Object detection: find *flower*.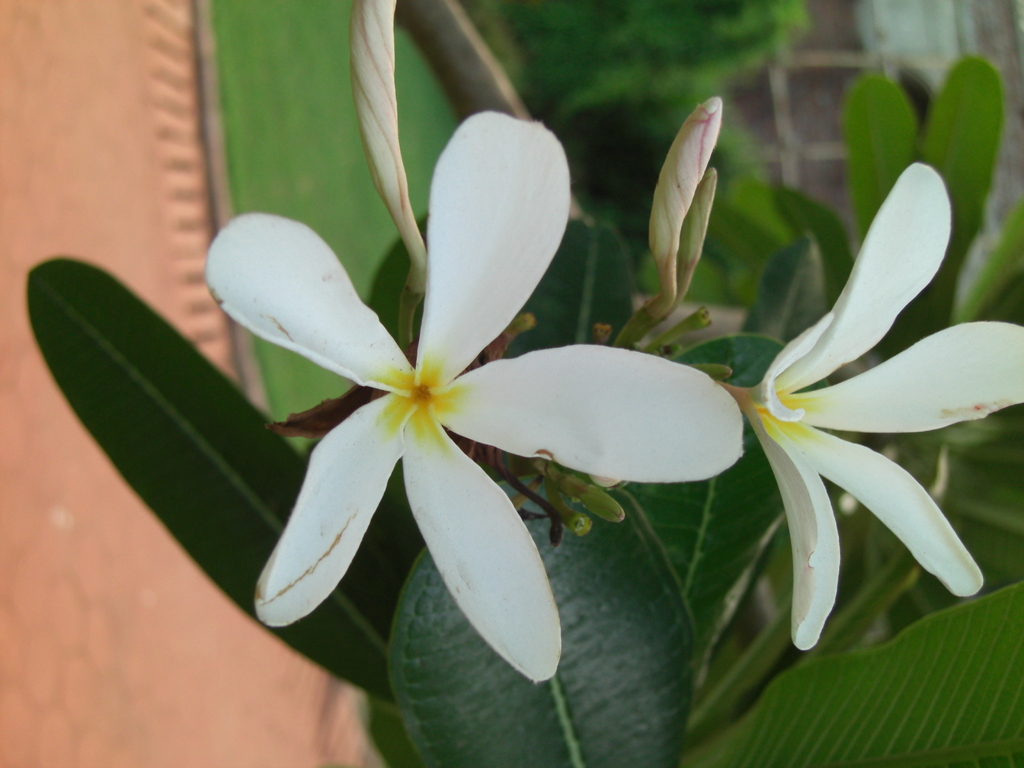
717, 162, 1023, 654.
